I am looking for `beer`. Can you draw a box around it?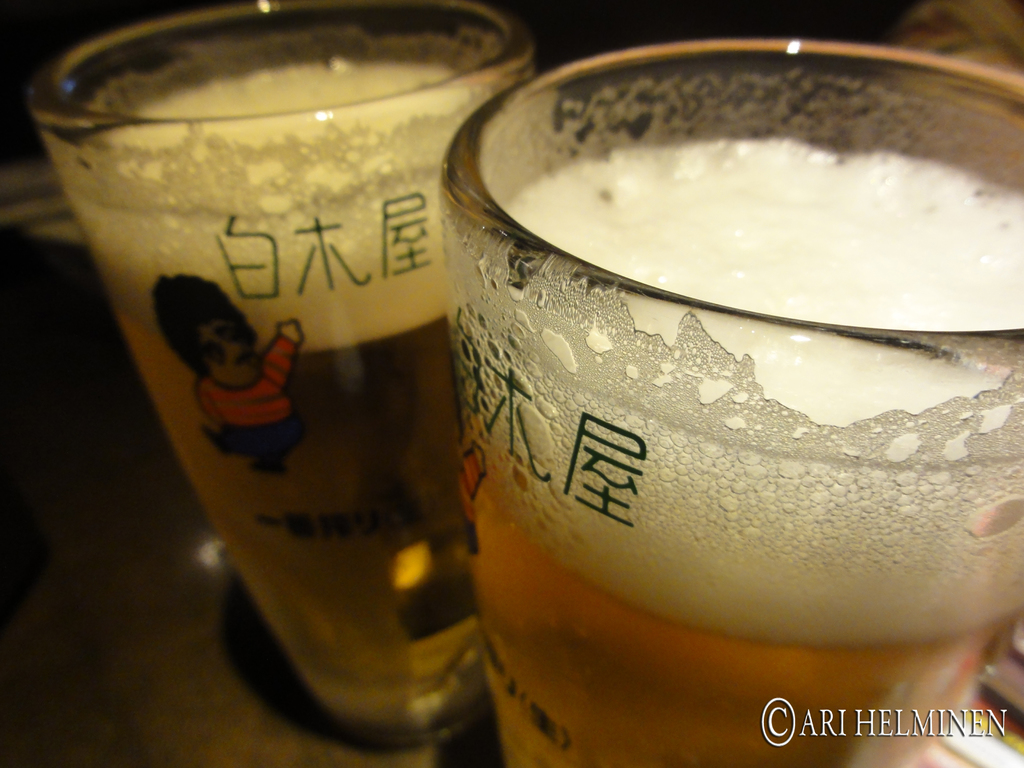
Sure, the bounding box is 15 0 555 748.
